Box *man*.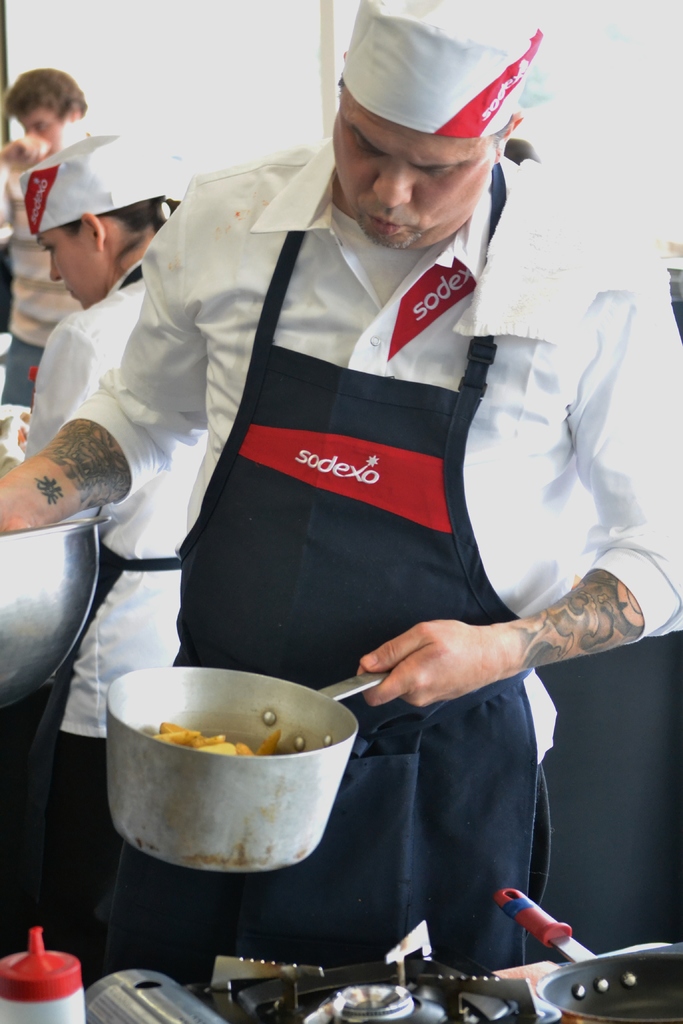
<bbox>0, 0, 682, 962</bbox>.
